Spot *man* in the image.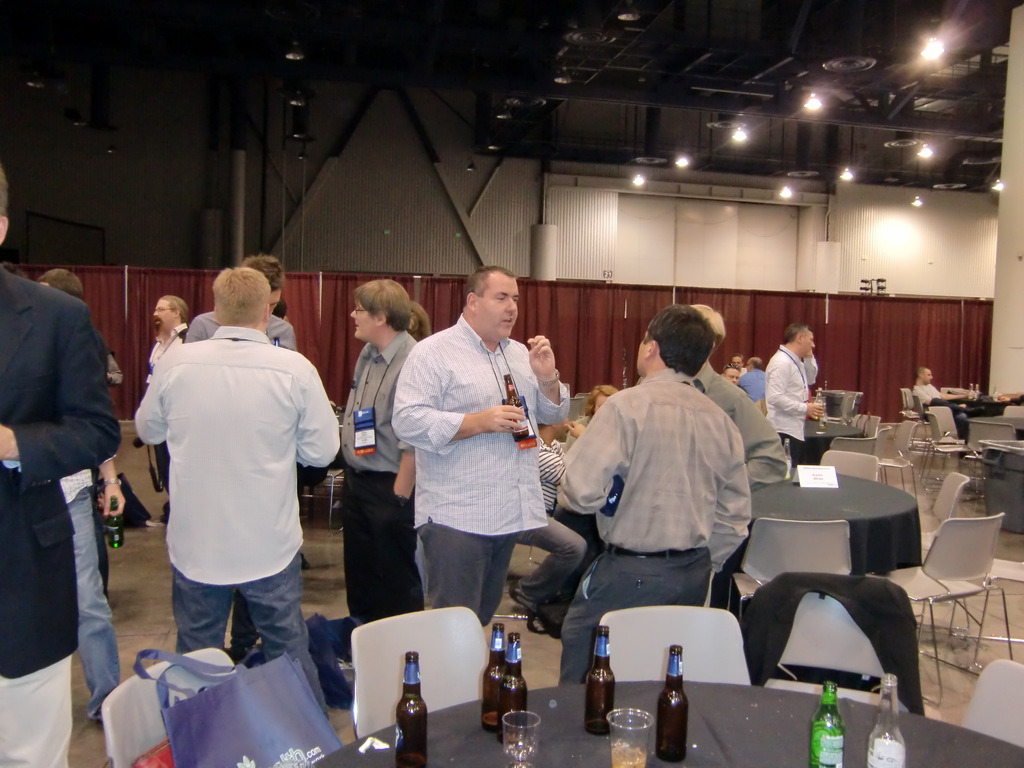
*man* found at [516,415,593,623].
